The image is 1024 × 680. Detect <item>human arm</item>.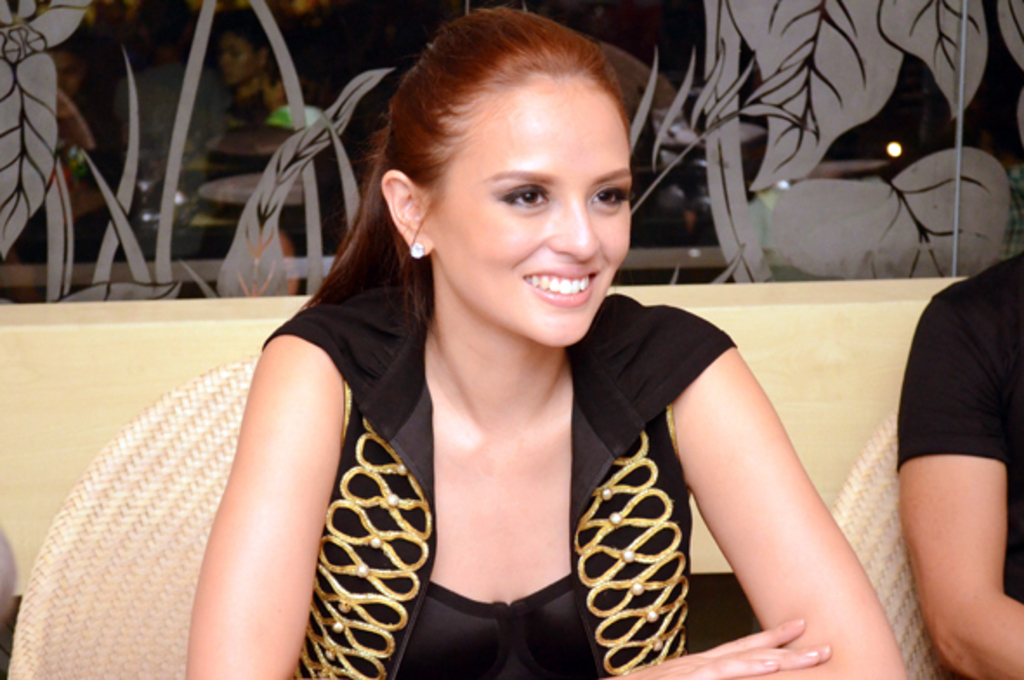
Detection: bbox=[892, 272, 1022, 678].
